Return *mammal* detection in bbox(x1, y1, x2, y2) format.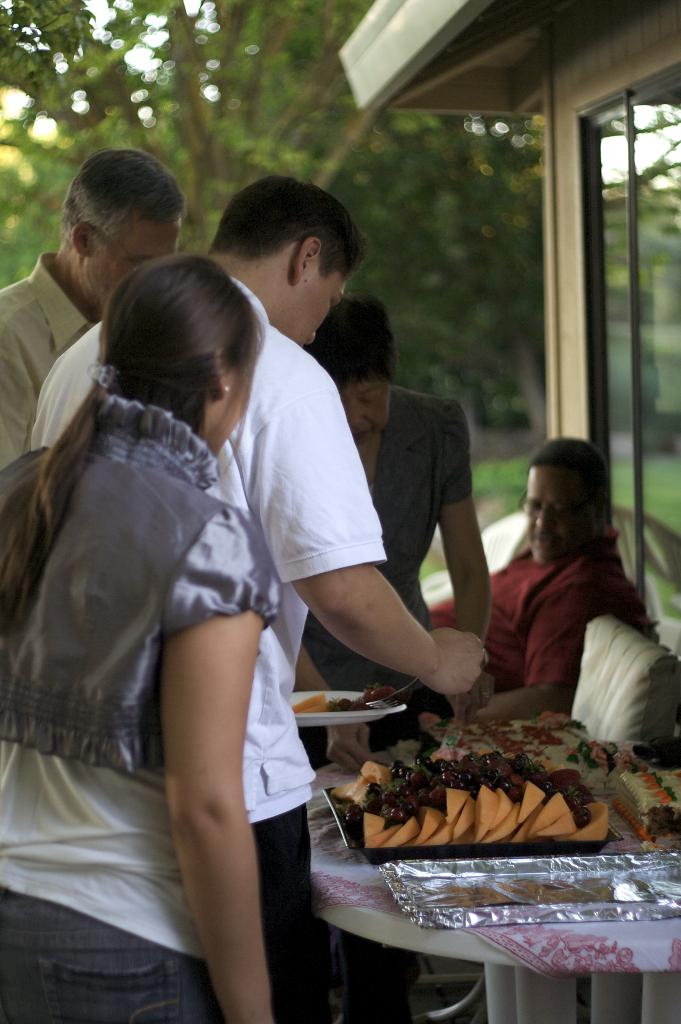
bbox(26, 176, 489, 1023).
